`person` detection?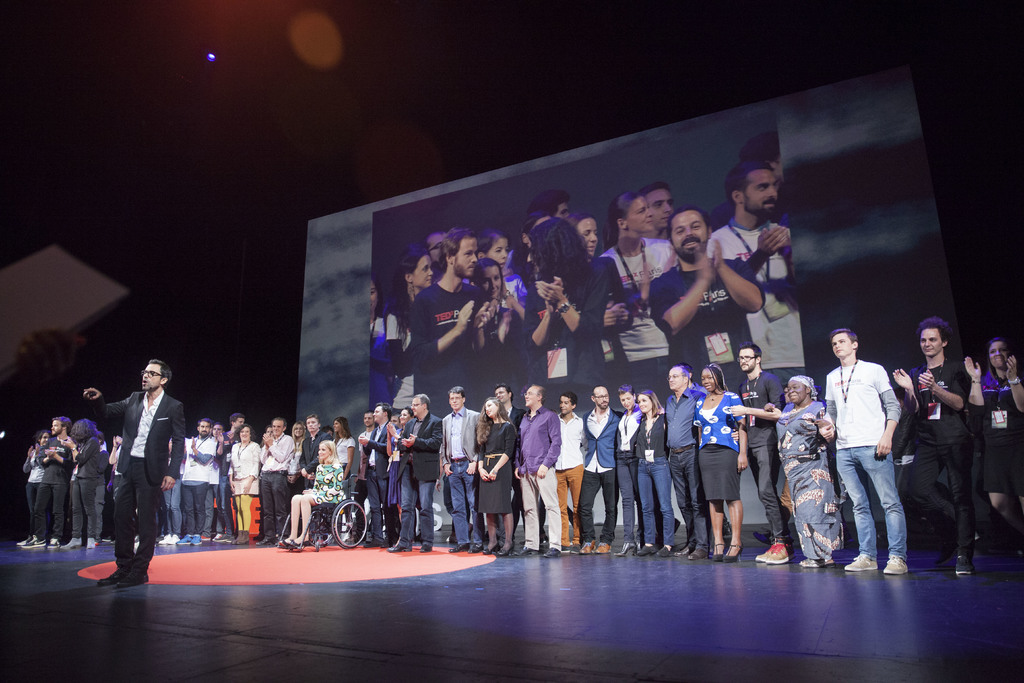
region(633, 385, 685, 557)
